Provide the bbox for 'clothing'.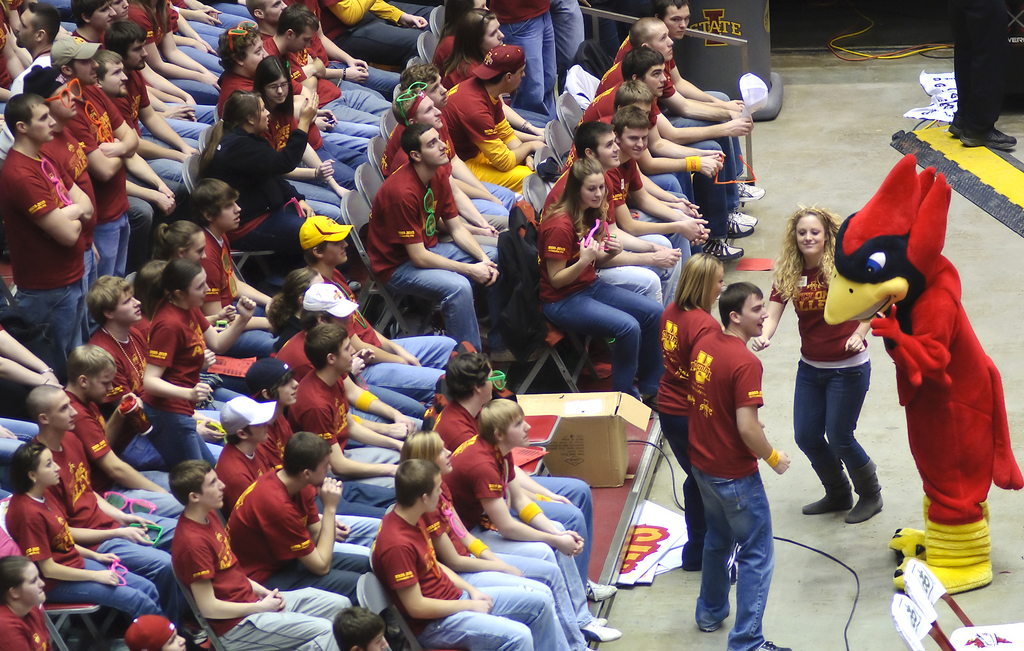
<region>540, 162, 678, 300</region>.
